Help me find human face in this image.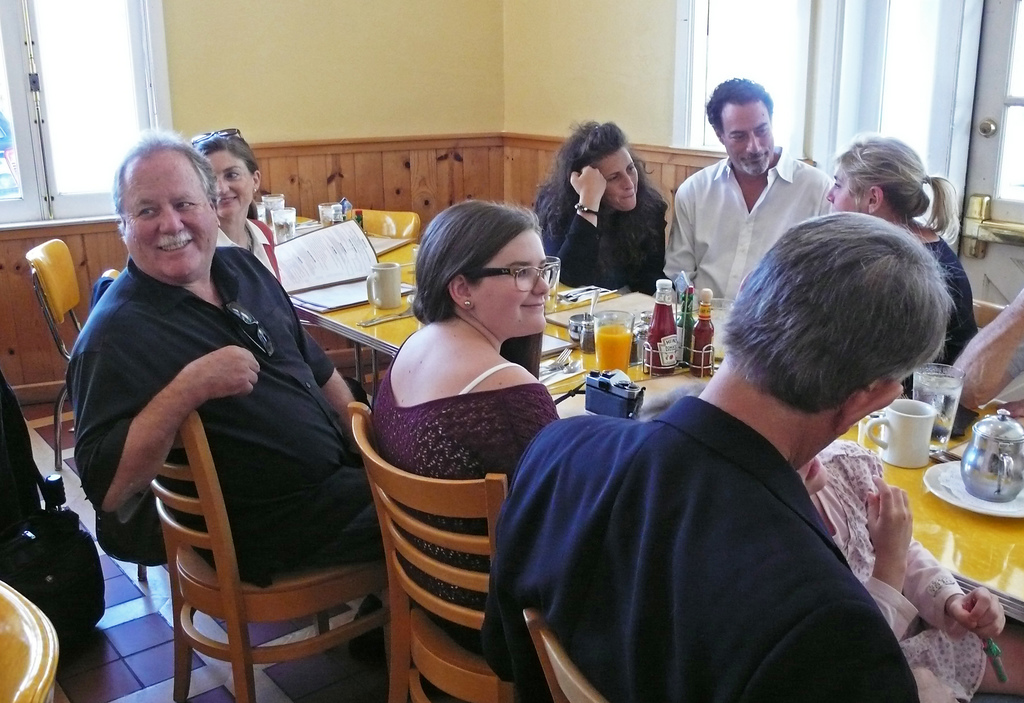
Found it: [826,162,865,215].
